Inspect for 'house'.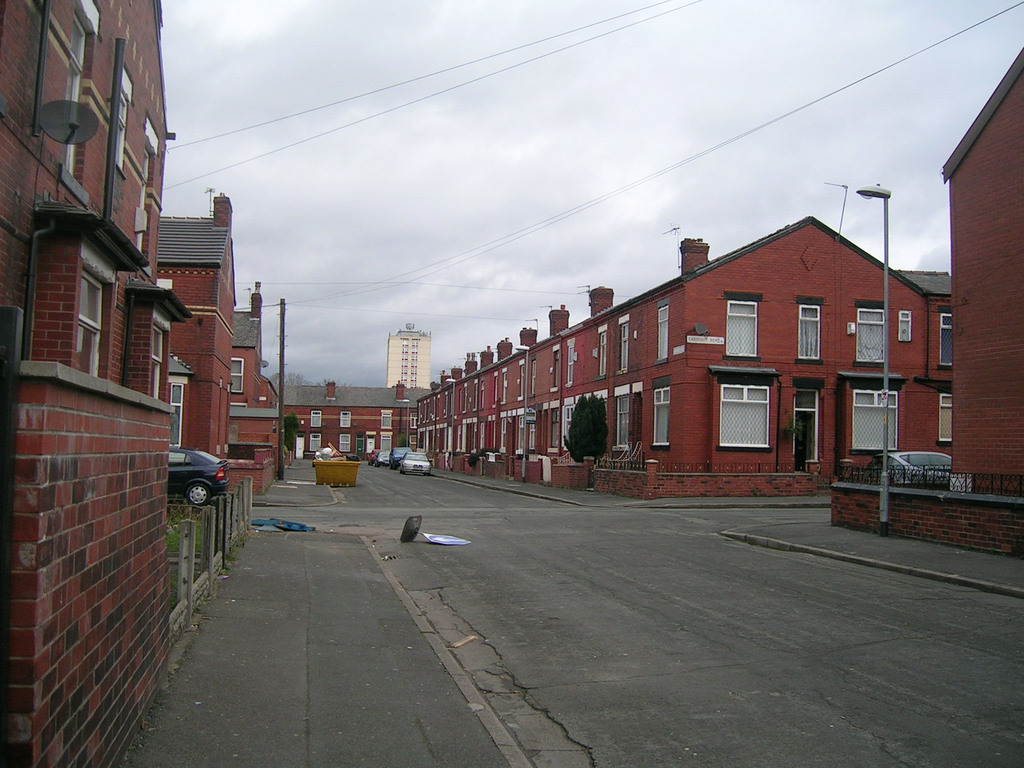
Inspection: {"left": 0, "top": 6, "right": 163, "bottom": 767}.
